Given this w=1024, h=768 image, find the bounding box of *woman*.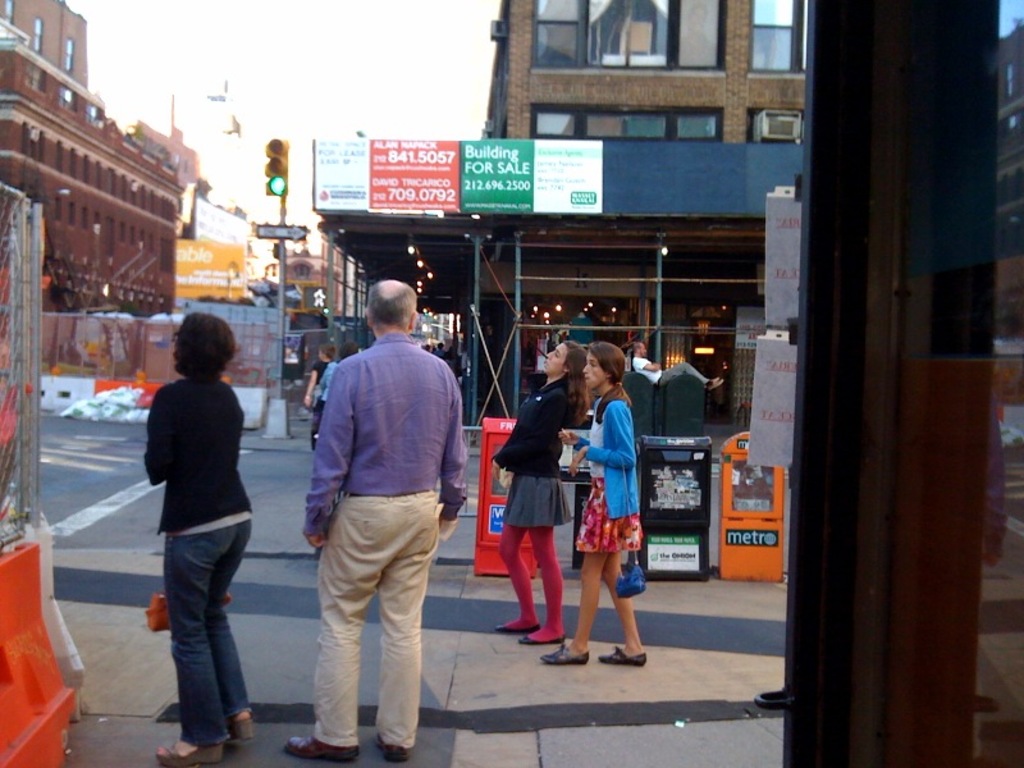
box(497, 339, 590, 643).
